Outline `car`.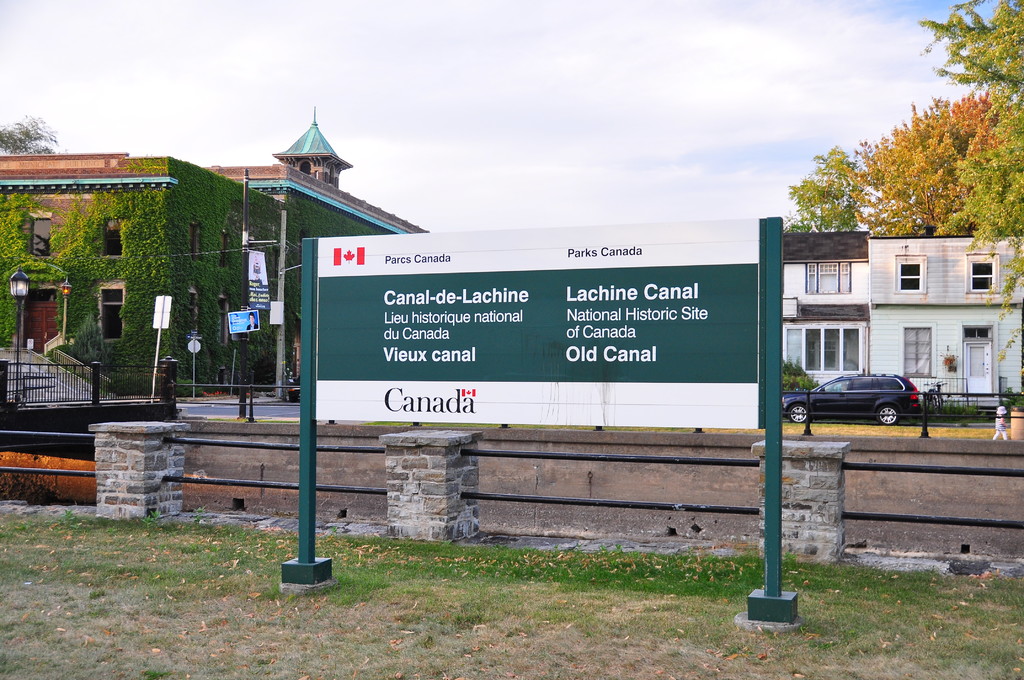
Outline: (left=780, top=373, right=922, bottom=425).
